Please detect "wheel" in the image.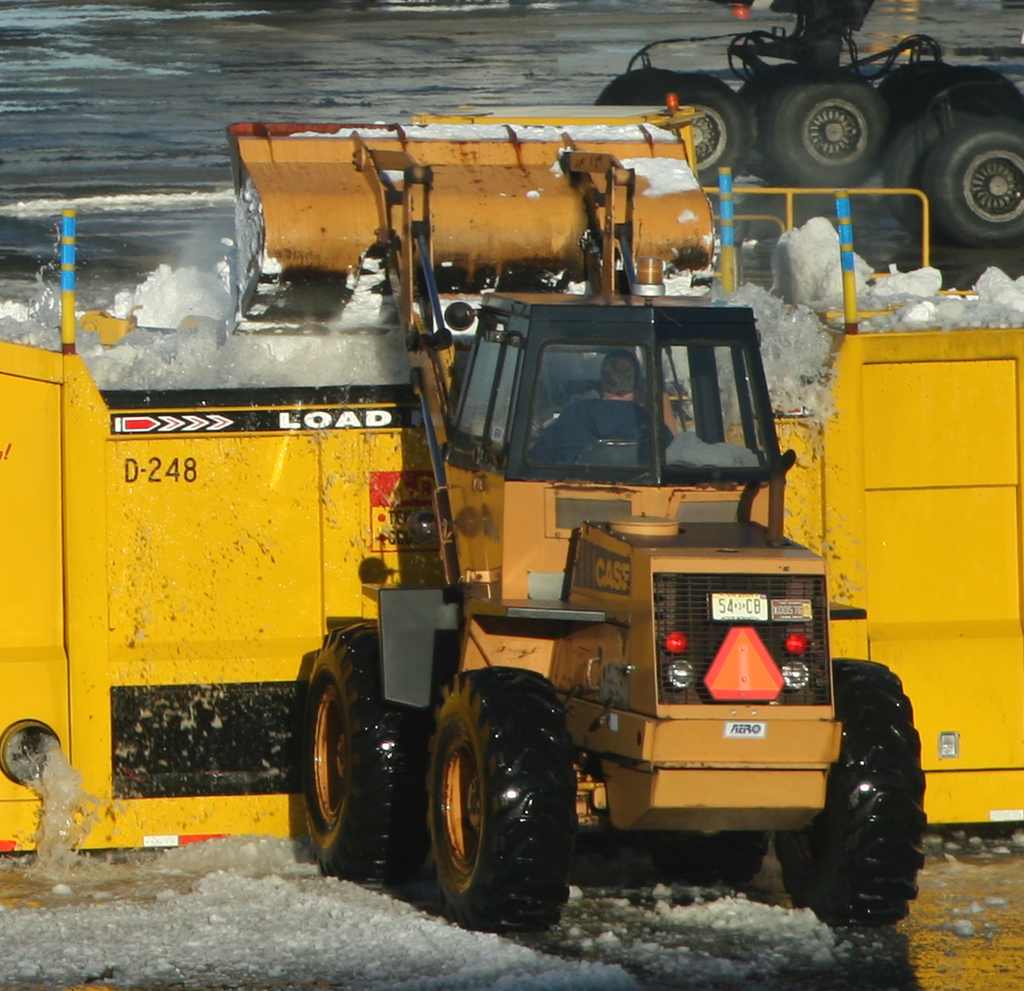
left=924, top=130, right=1023, bottom=243.
